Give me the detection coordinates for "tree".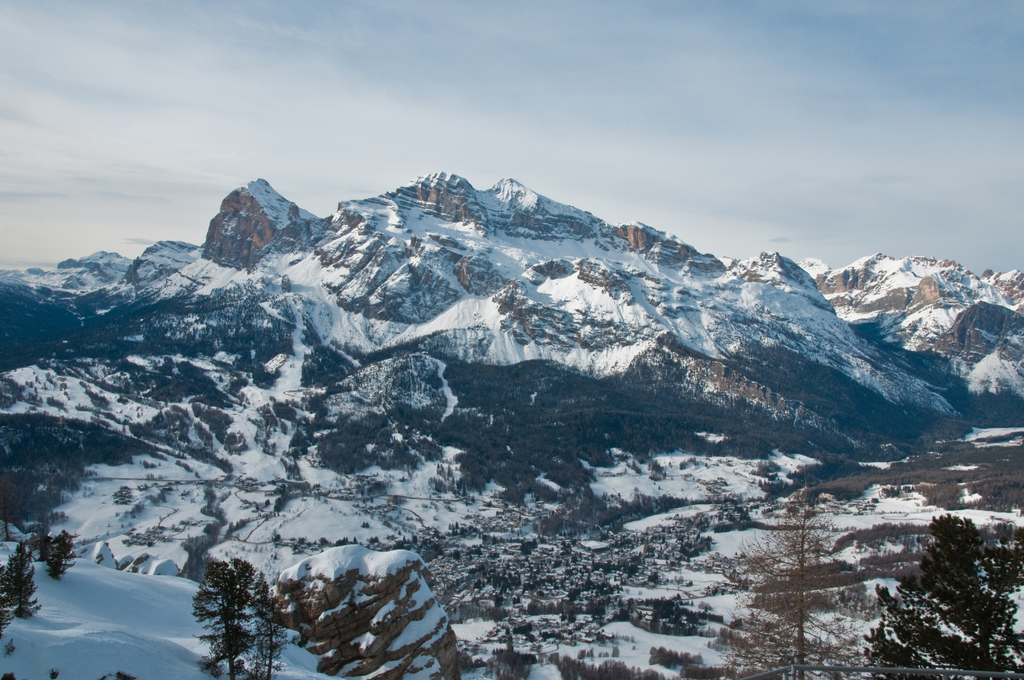
<box>188,555,292,679</box>.
